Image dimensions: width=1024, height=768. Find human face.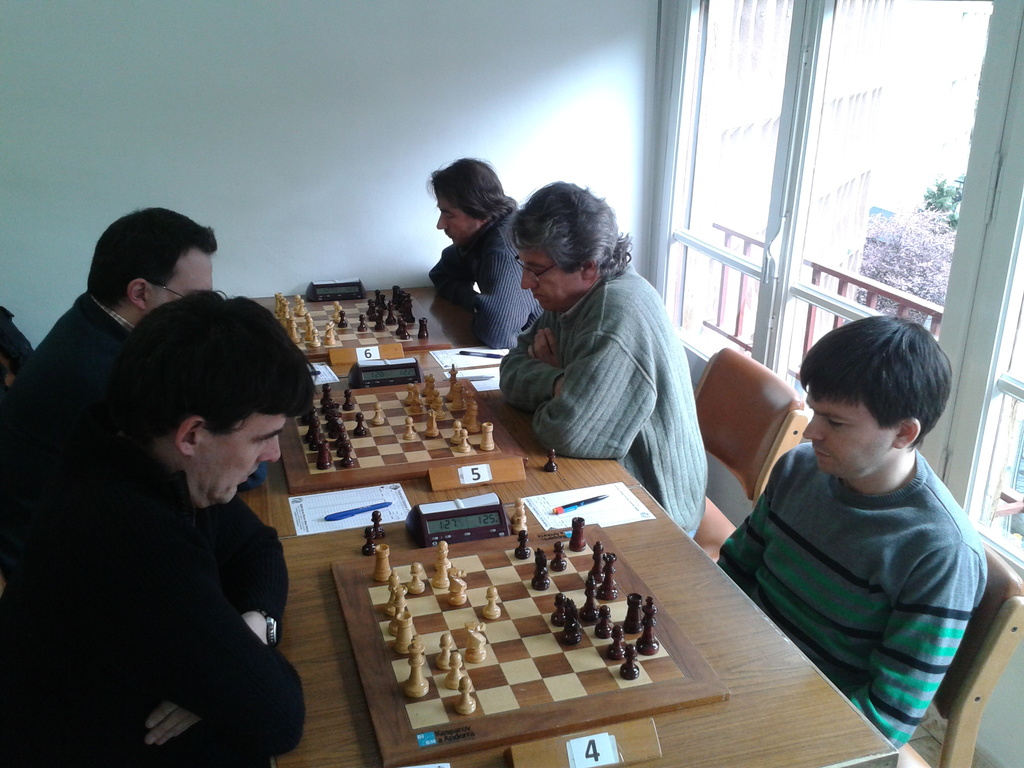
(147, 241, 212, 305).
